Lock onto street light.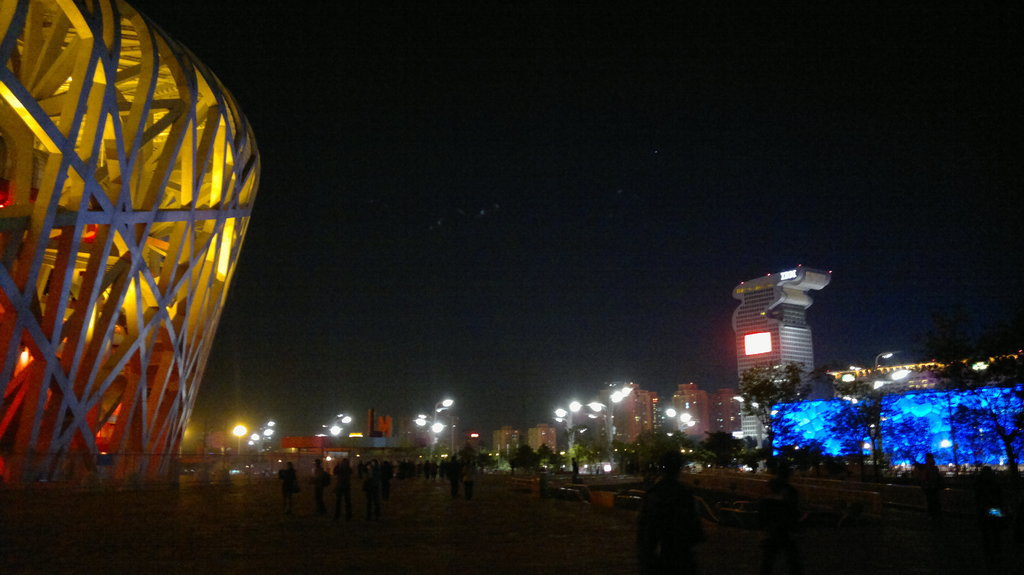
Locked: left=666, top=406, right=698, bottom=437.
